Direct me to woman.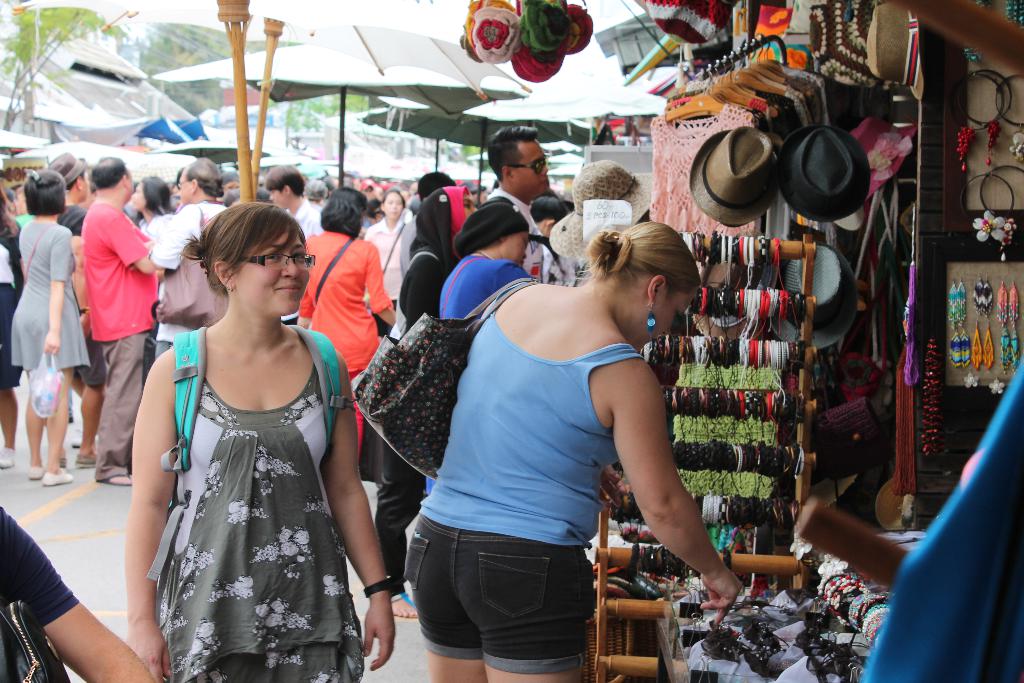
Direction: 123,176,362,655.
